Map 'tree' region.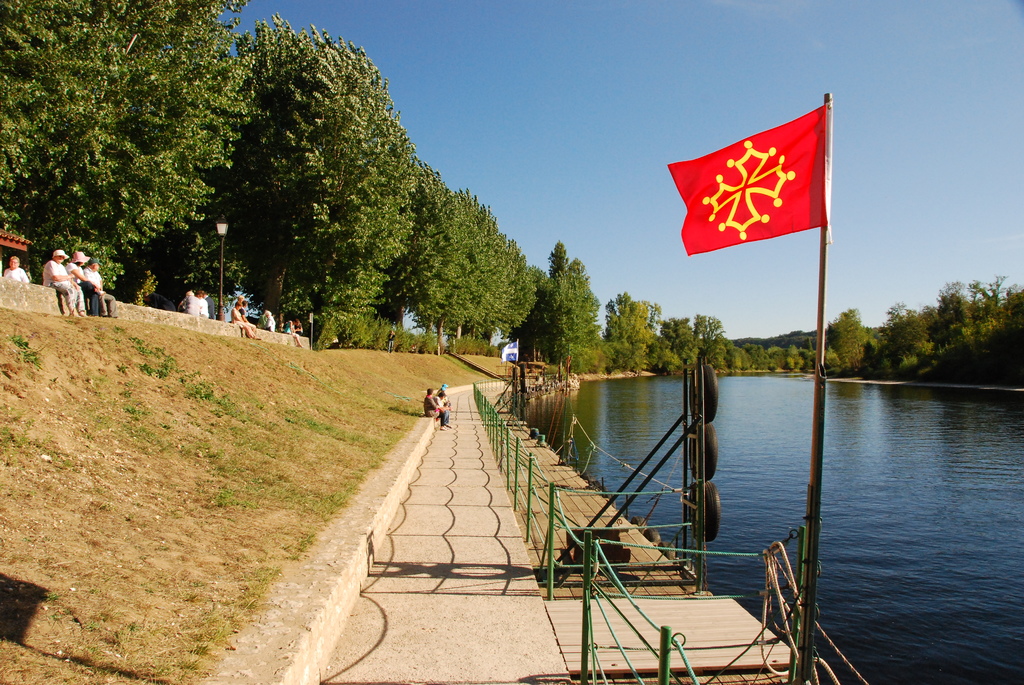
Mapped to 215/13/409/343.
